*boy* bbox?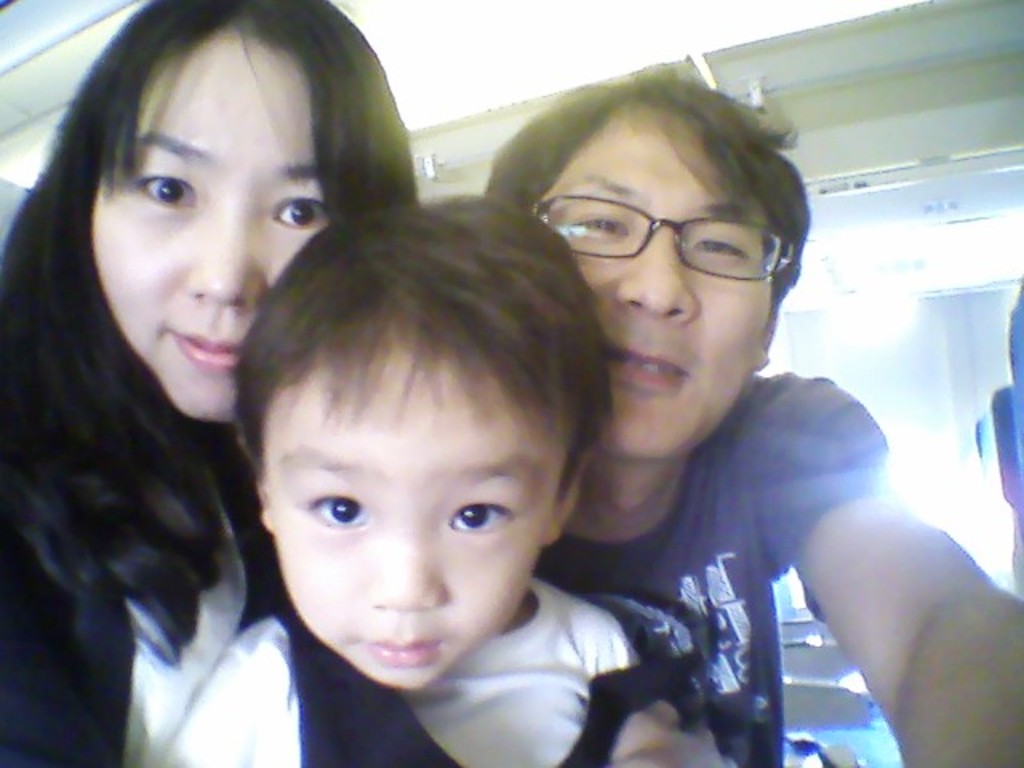
[left=173, top=141, right=690, bottom=767]
